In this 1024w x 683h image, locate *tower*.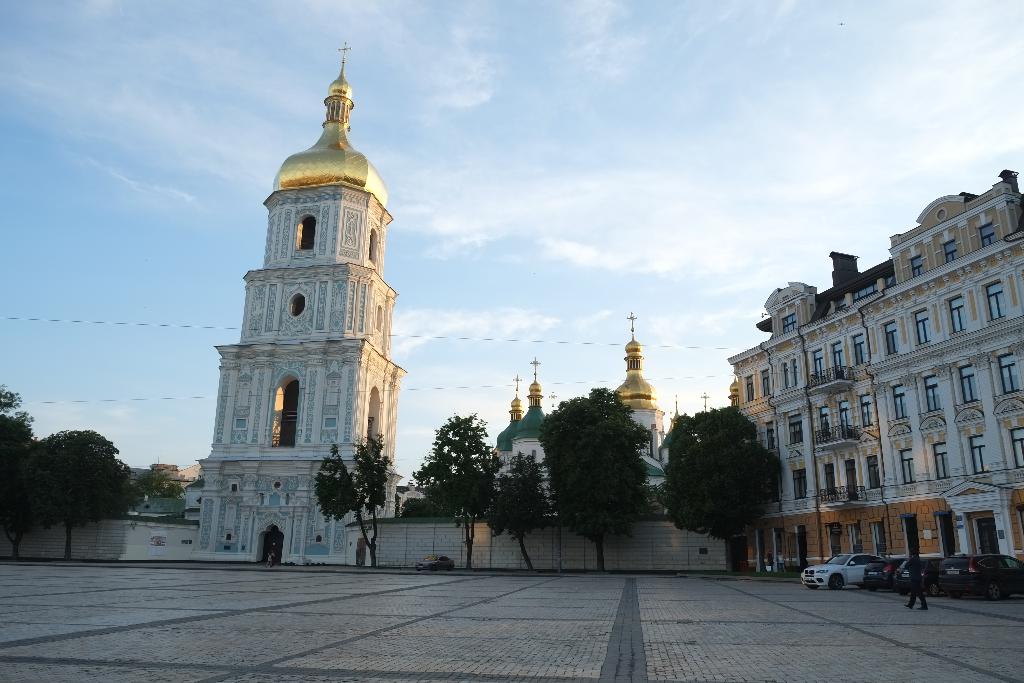
Bounding box: crop(484, 397, 526, 497).
